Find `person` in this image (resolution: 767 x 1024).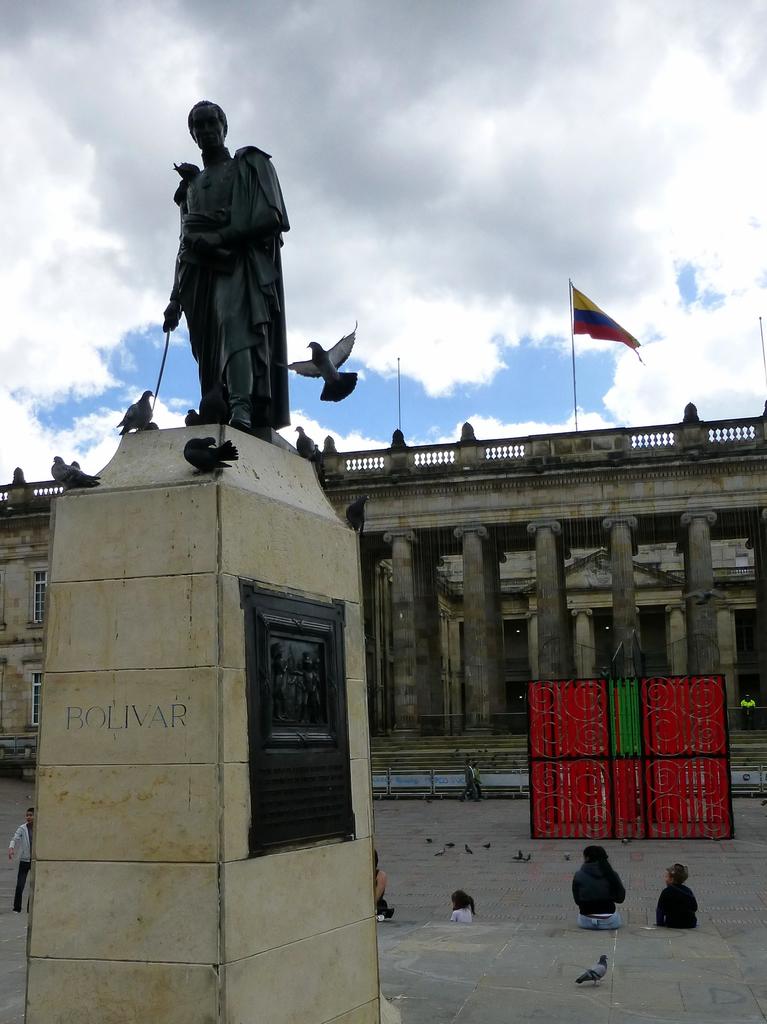
<box>568,842,626,933</box>.
